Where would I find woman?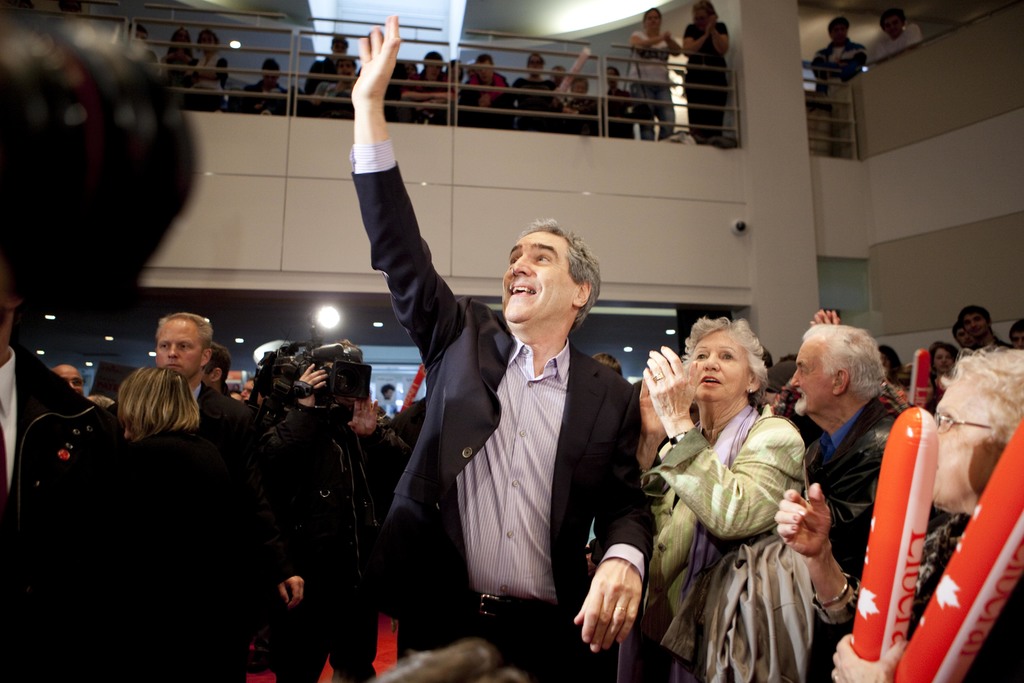
At 643, 322, 838, 682.
